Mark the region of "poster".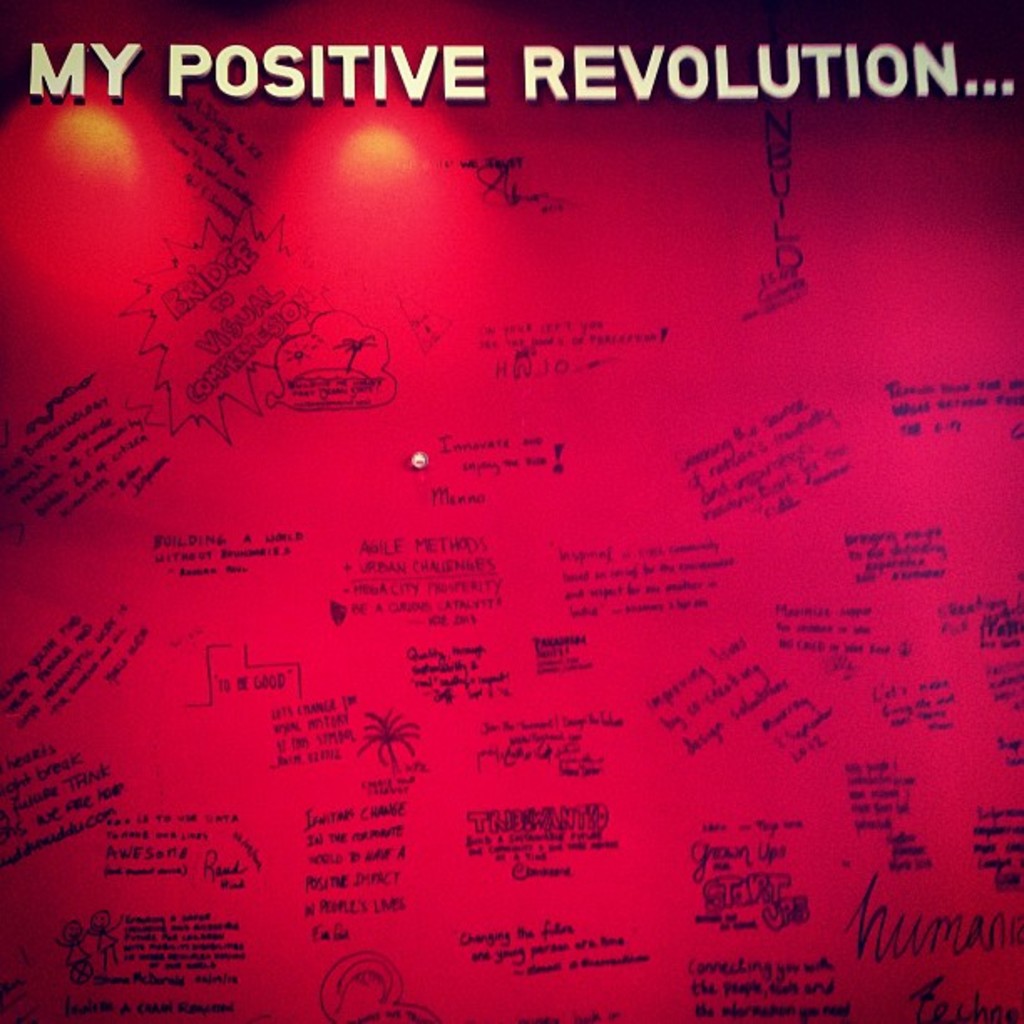
Region: <box>0,0,1022,1022</box>.
